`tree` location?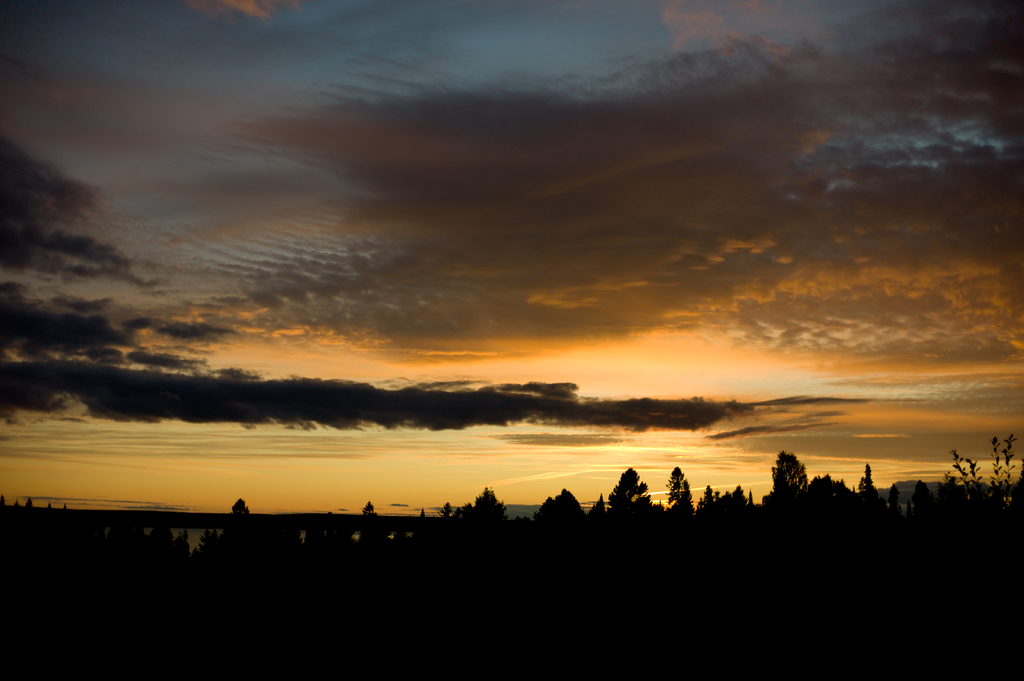
854:461:884:511
